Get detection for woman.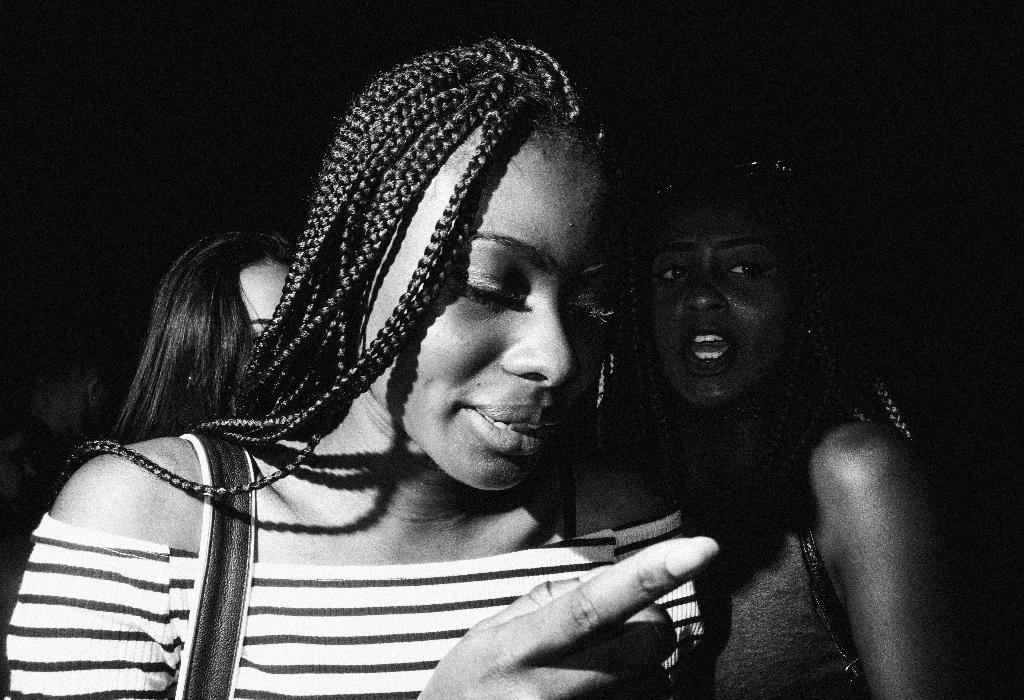
Detection: bbox=(0, 332, 98, 630).
